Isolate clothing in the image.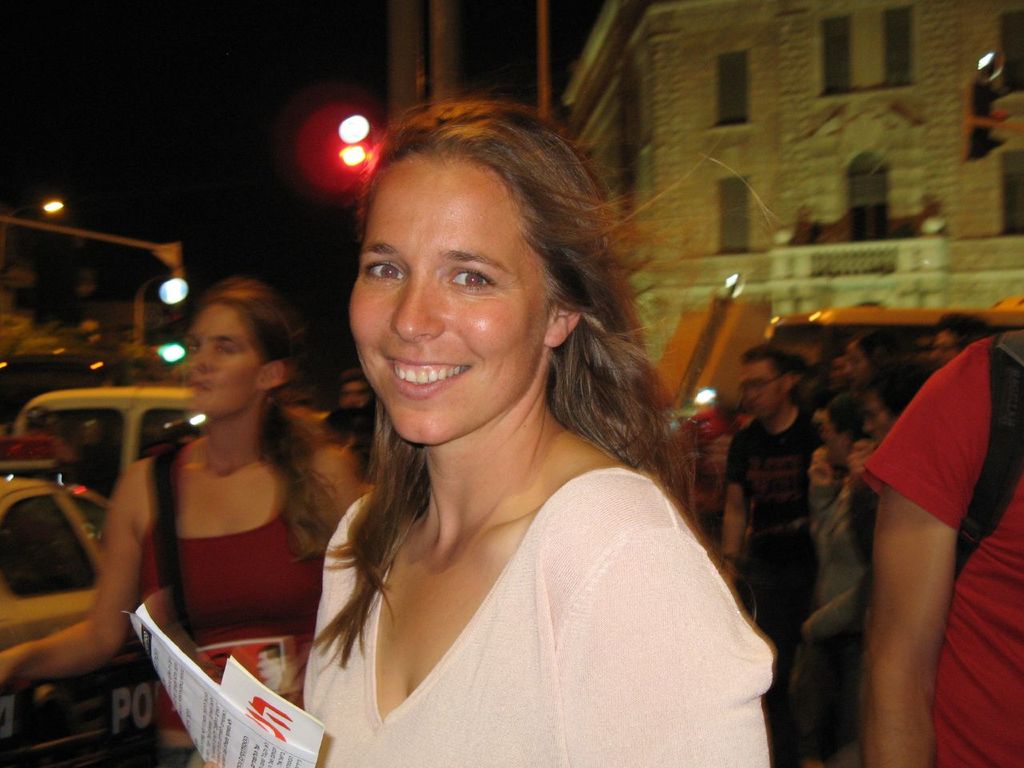
Isolated region: box=[715, 395, 830, 713].
